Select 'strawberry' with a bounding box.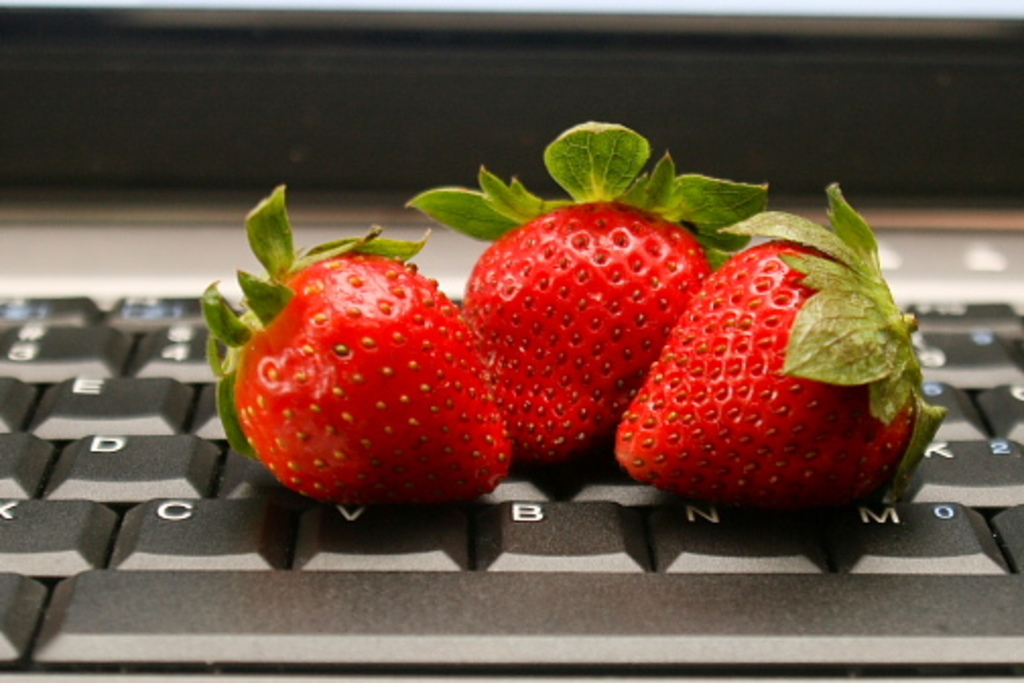
<region>207, 185, 508, 496</region>.
